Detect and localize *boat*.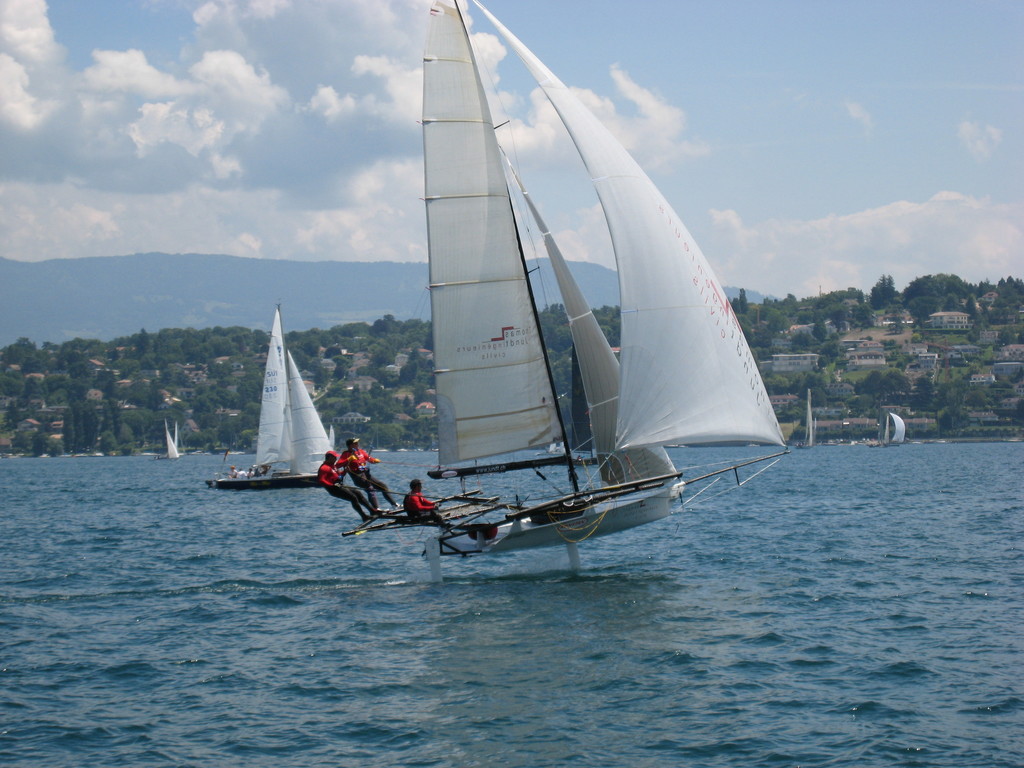
Localized at {"left": 332, "top": 4, "right": 774, "bottom": 589}.
